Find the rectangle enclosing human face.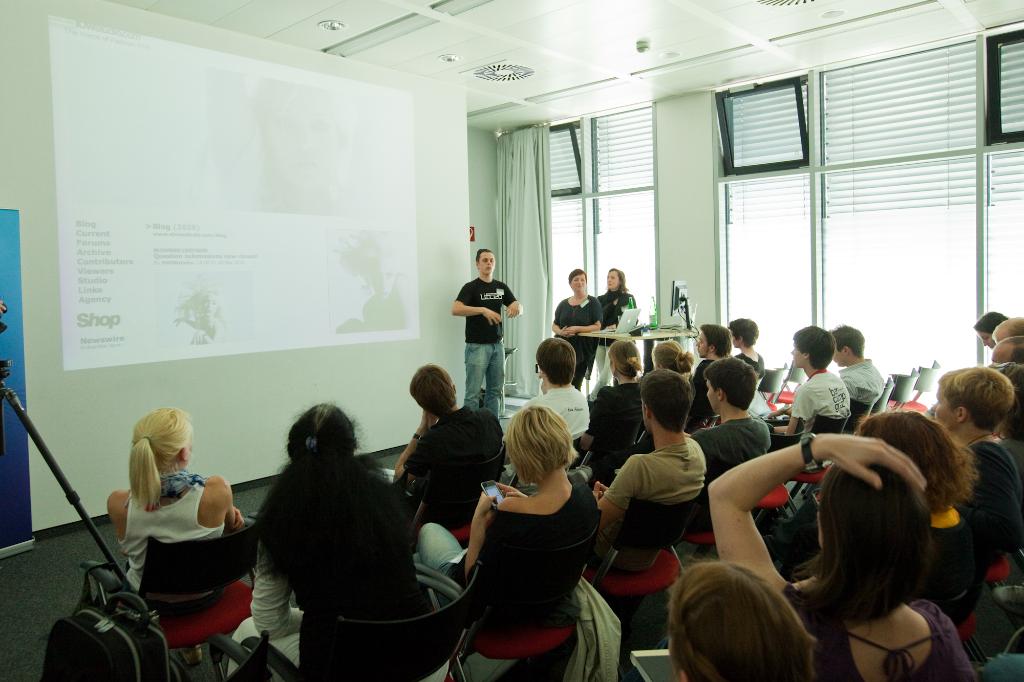
(left=478, top=251, right=497, bottom=276).
